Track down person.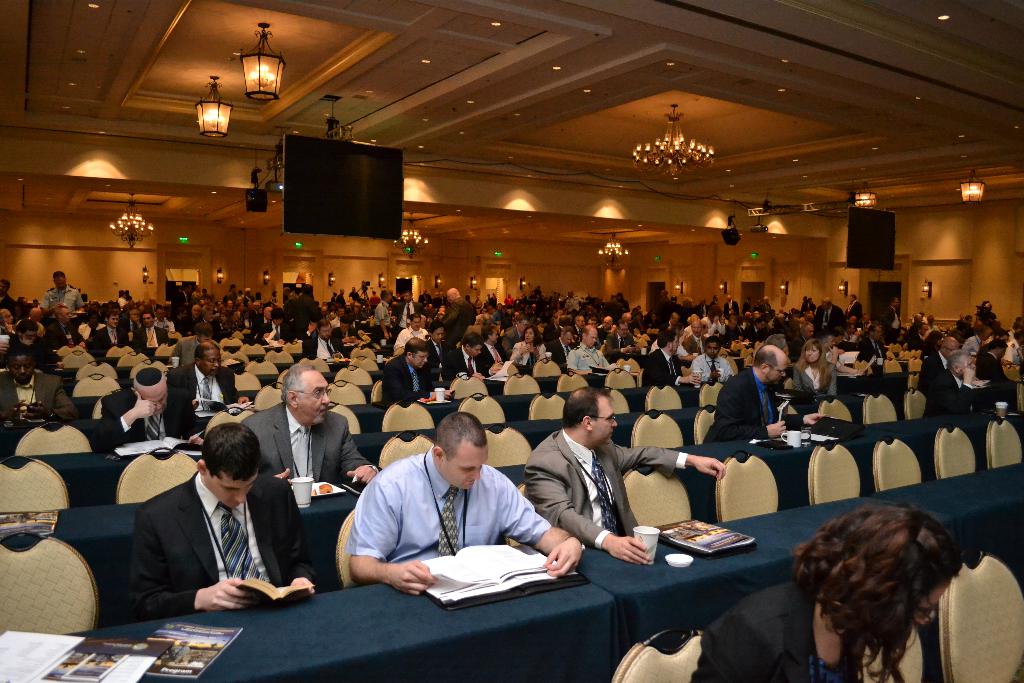
Tracked to pyautogui.locateOnScreen(800, 306, 815, 325).
